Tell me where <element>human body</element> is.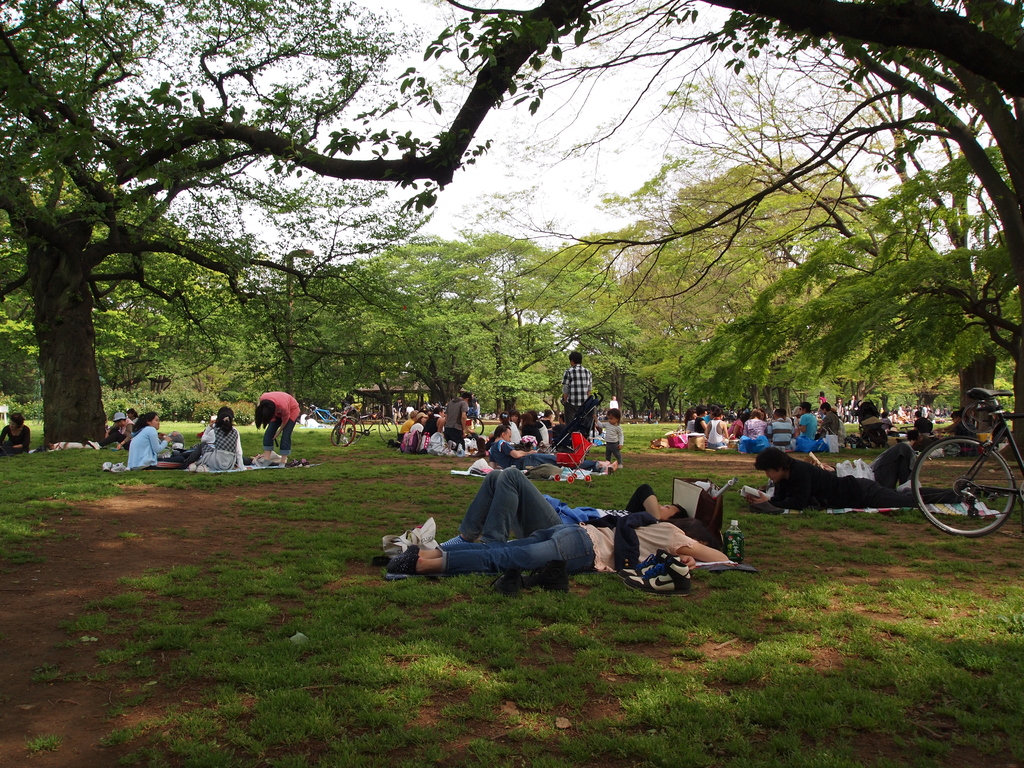
<element>human body</element> is at <bbox>437, 466, 689, 548</bbox>.
